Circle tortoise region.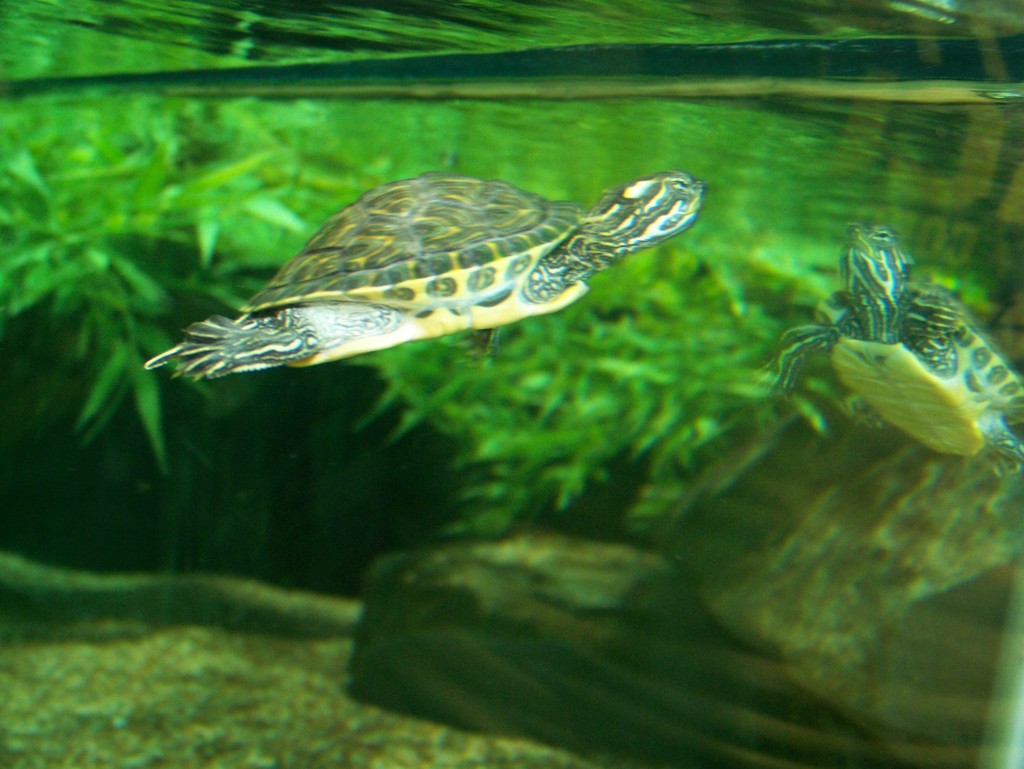
Region: left=751, top=218, right=1023, bottom=478.
